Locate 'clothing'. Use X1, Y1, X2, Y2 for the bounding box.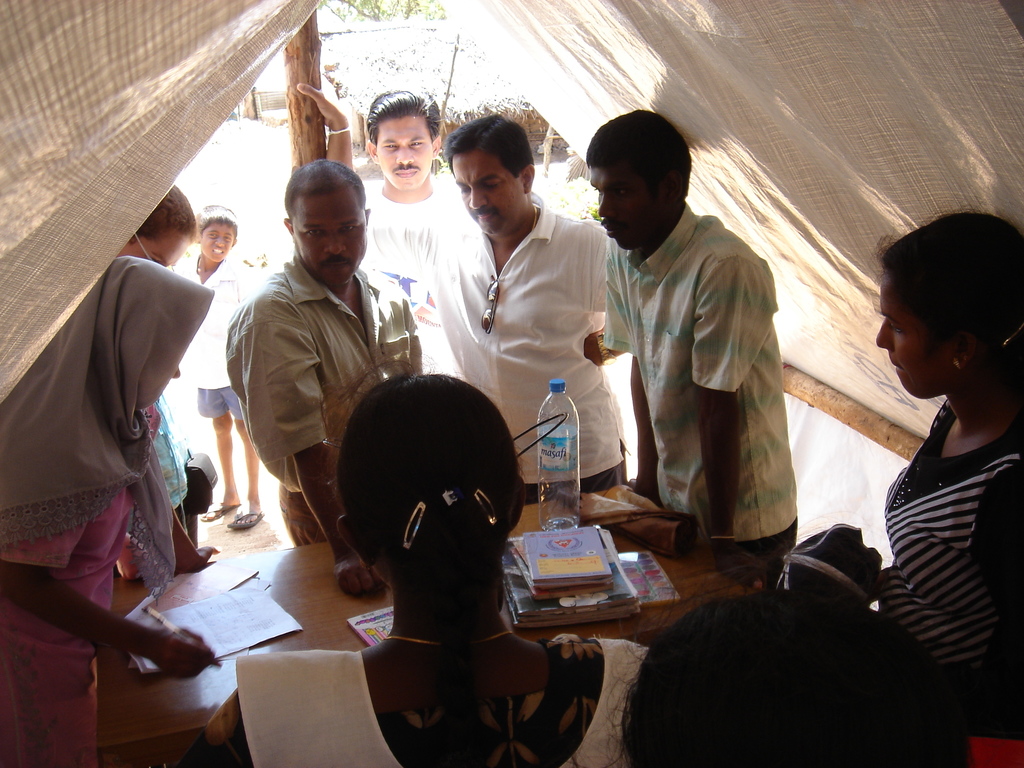
599, 203, 797, 580.
